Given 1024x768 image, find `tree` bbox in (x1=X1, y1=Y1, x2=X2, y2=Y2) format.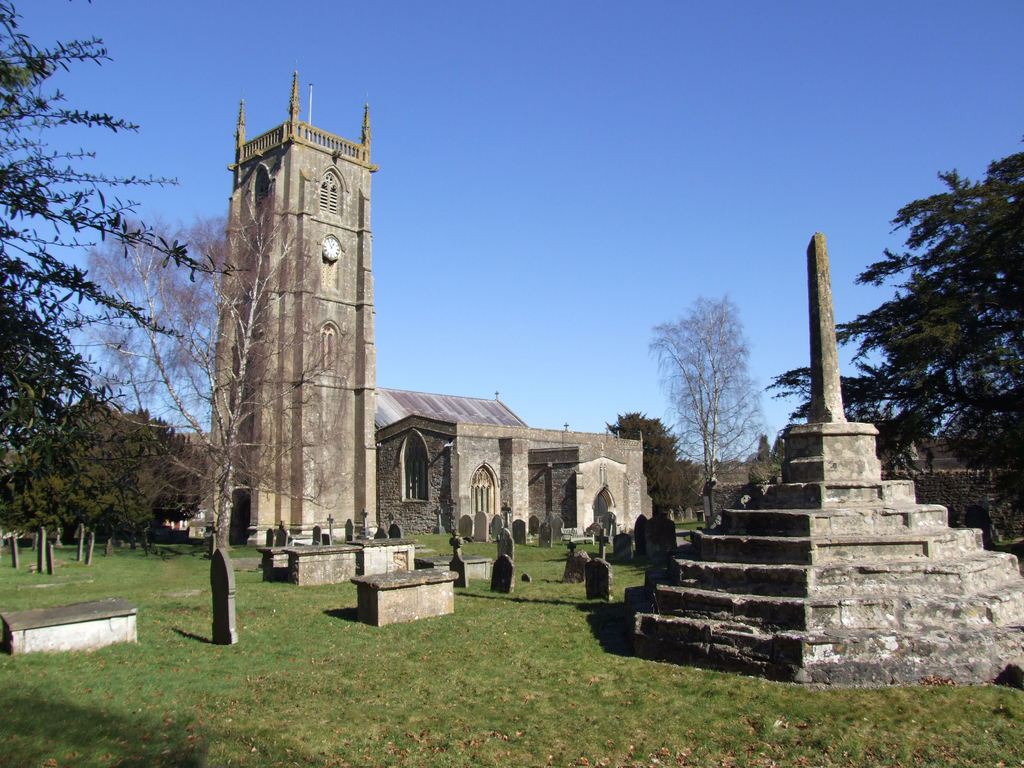
(x1=752, y1=433, x2=780, y2=468).
